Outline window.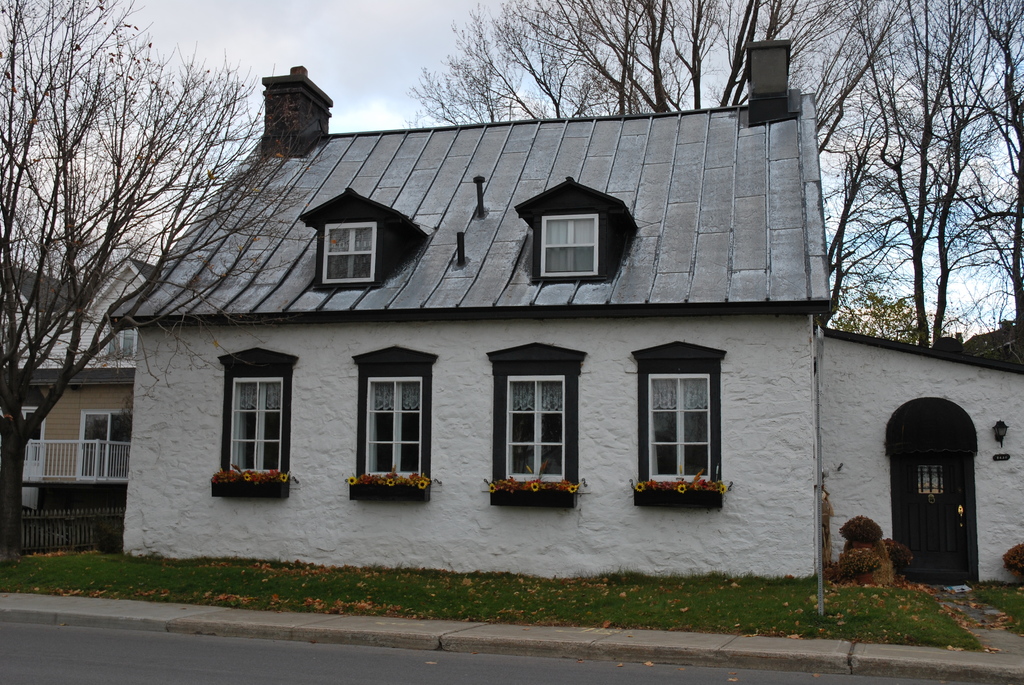
Outline: rect(17, 404, 44, 483).
